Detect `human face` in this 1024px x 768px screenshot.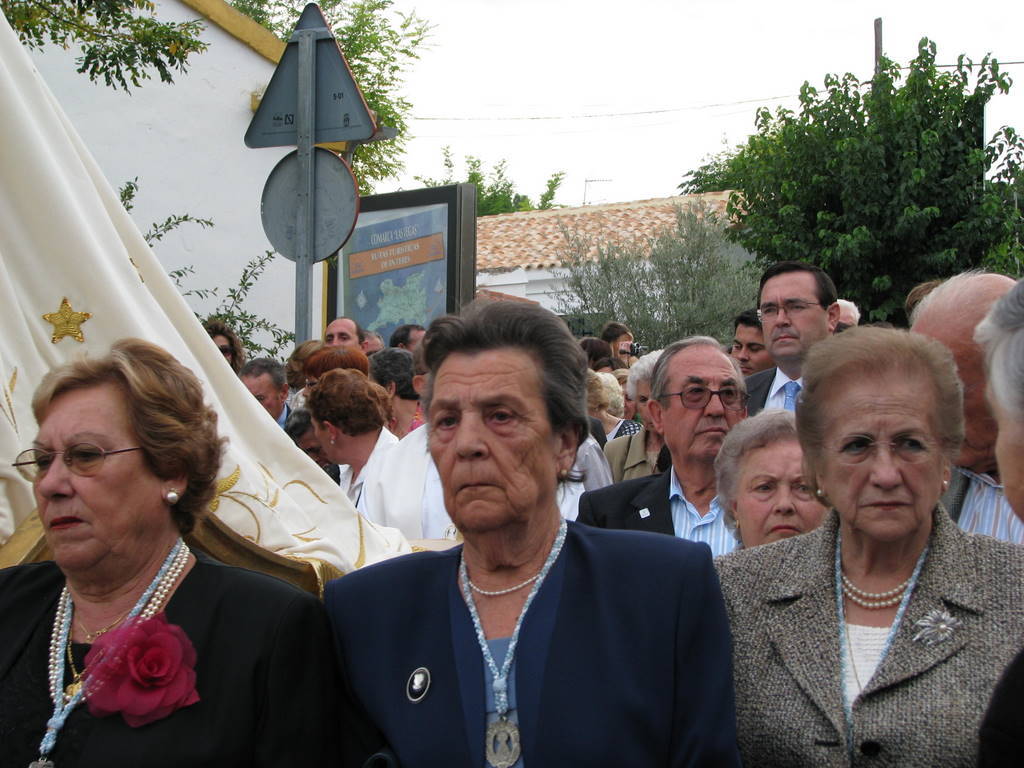
Detection: [x1=210, y1=336, x2=229, y2=366].
